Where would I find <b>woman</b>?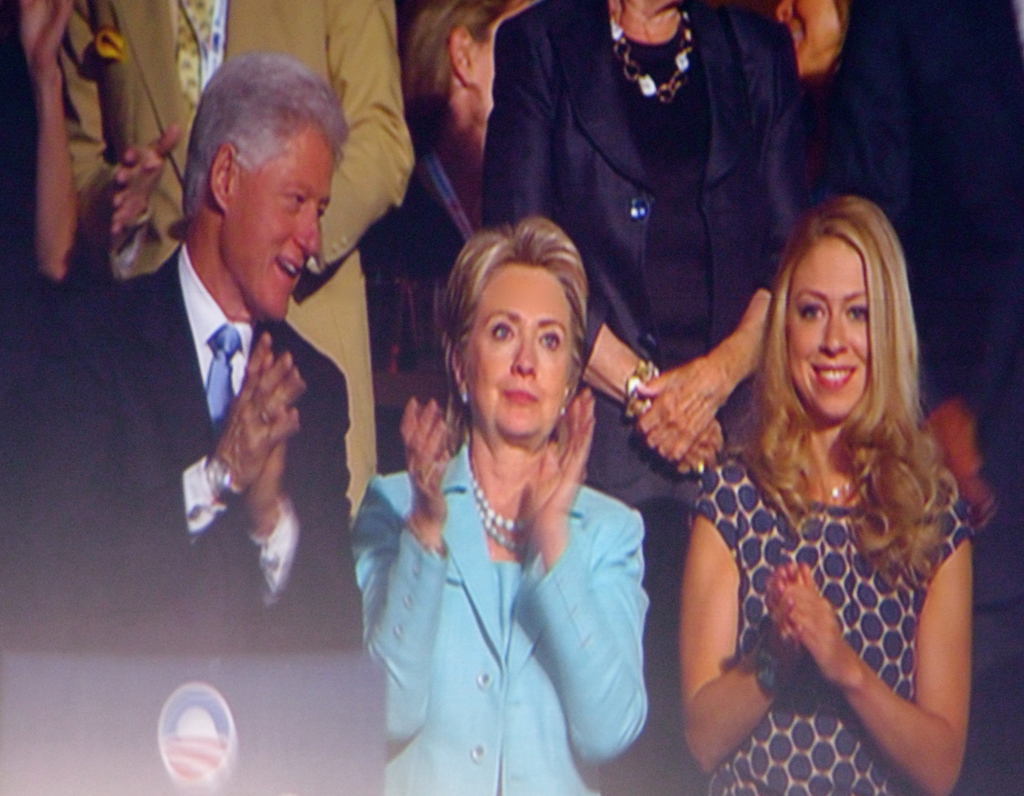
At (x1=680, y1=196, x2=974, y2=795).
